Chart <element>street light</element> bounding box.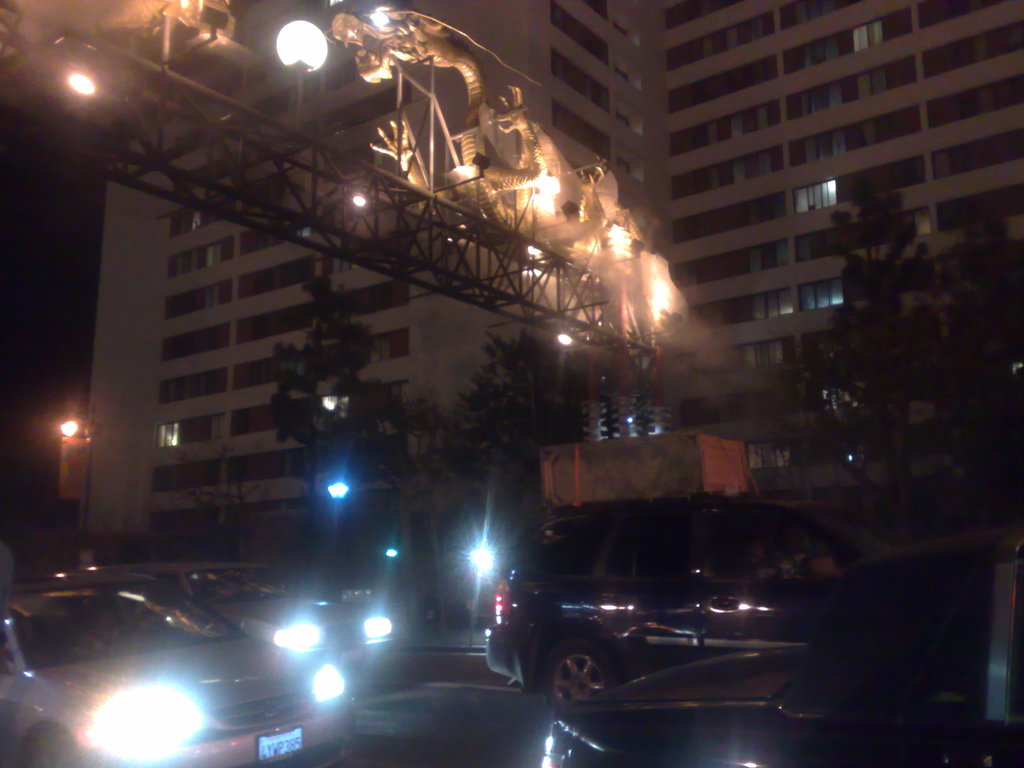
Charted: 278,13,336,142.
